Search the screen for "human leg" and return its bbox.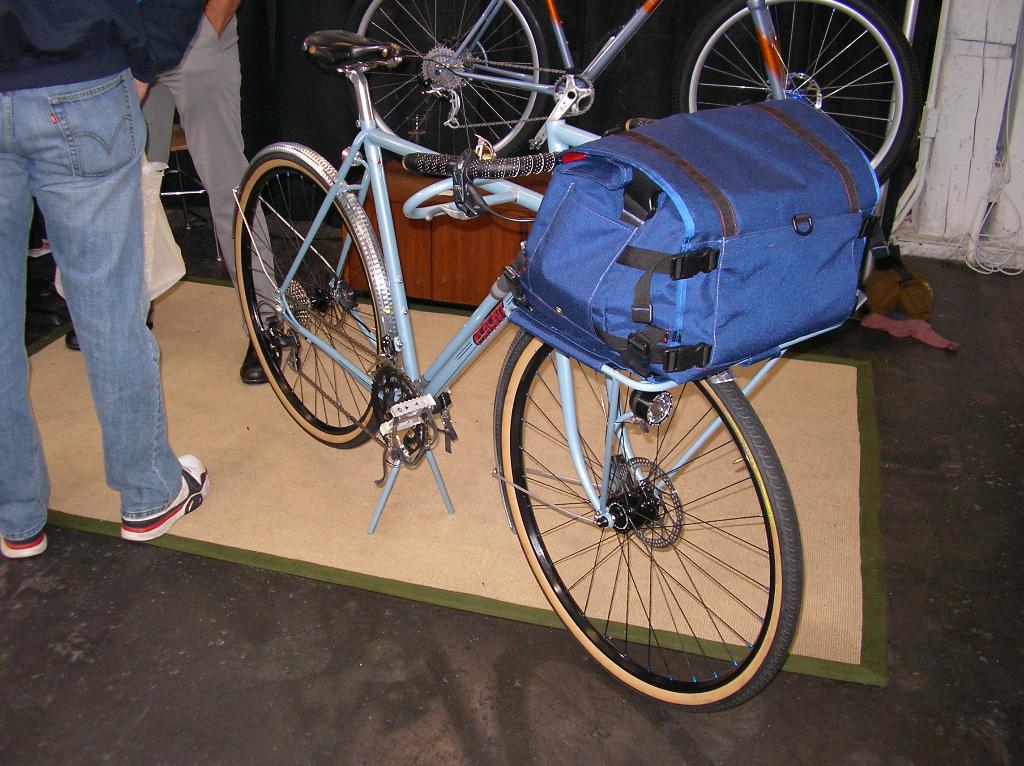
Found: x1=0, y1=95, x2=28, y2=556.
